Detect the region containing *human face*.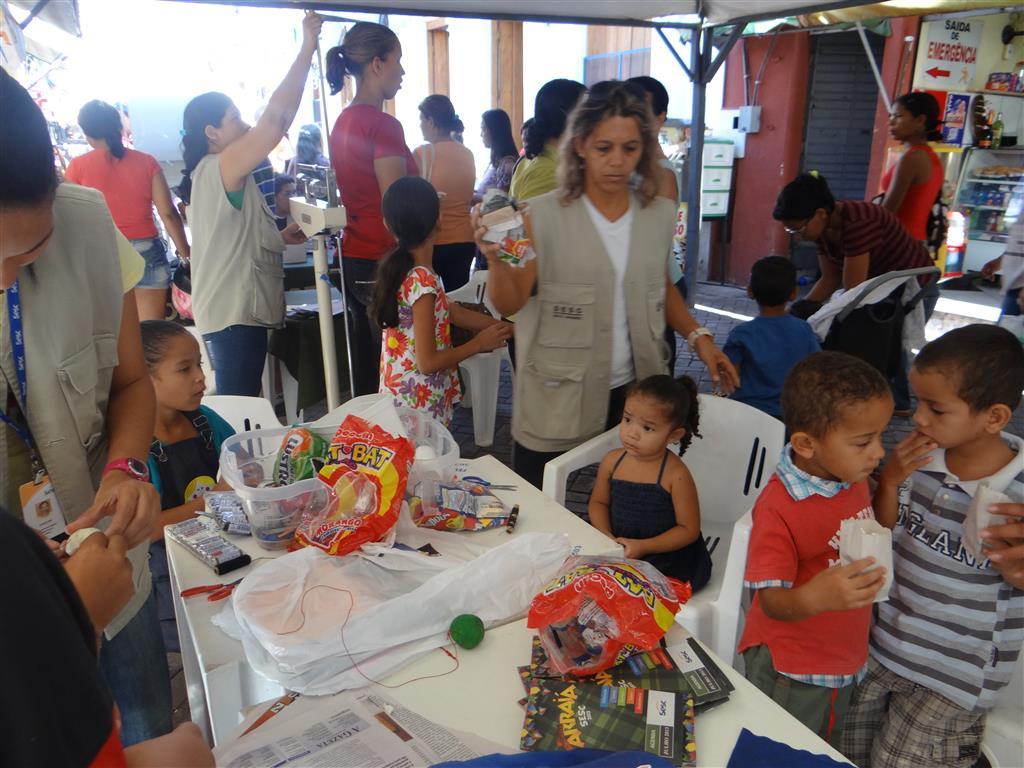
rect(619, 397, 670, 453).
